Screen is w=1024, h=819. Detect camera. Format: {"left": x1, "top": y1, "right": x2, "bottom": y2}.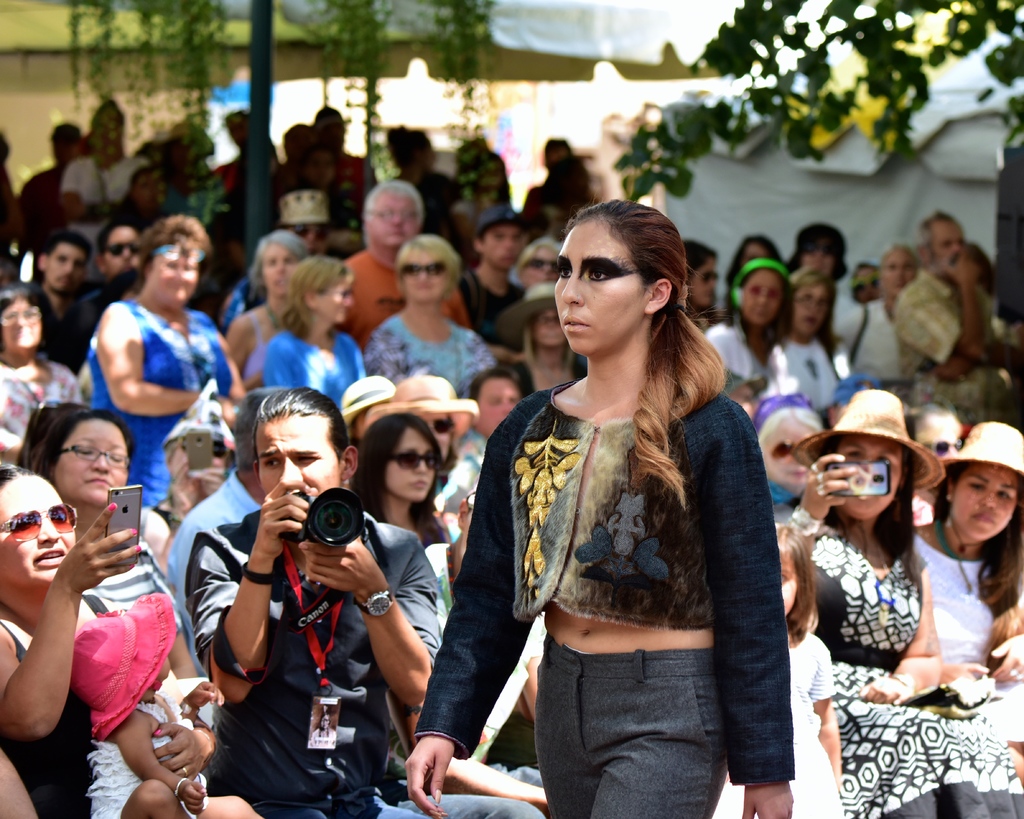
{"left": 824, "top": 462, "right": 888, "bottom": 496}.
